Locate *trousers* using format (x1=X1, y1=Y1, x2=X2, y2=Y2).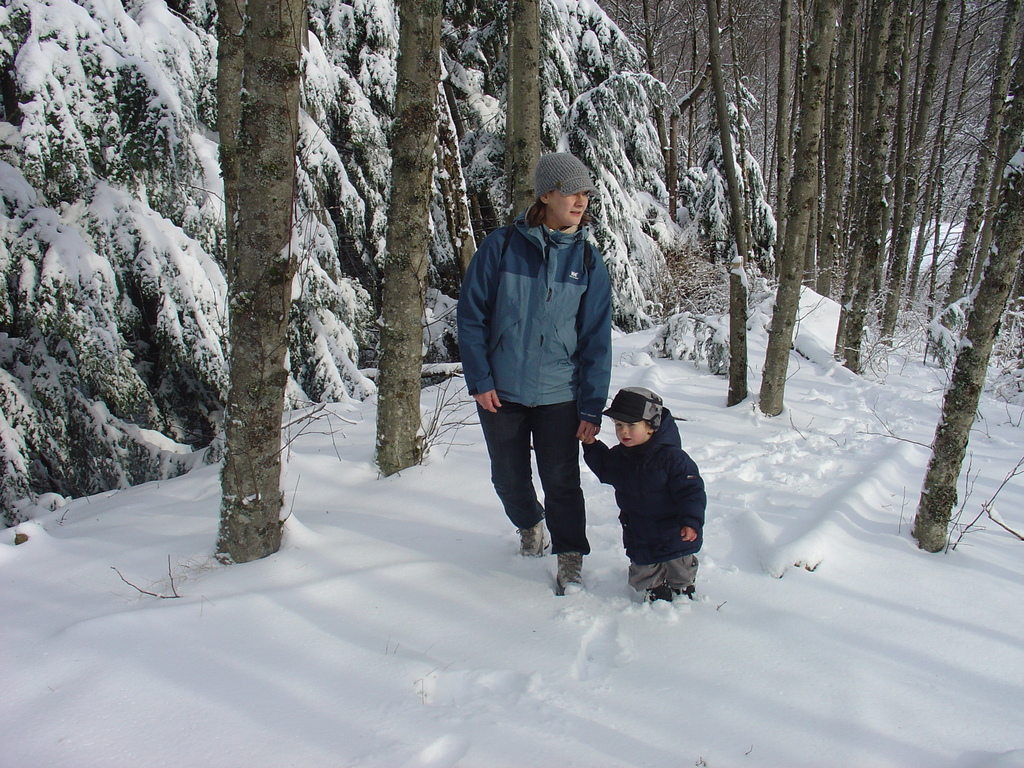
(x1=484, y1=379, x2=596, y2=573).
